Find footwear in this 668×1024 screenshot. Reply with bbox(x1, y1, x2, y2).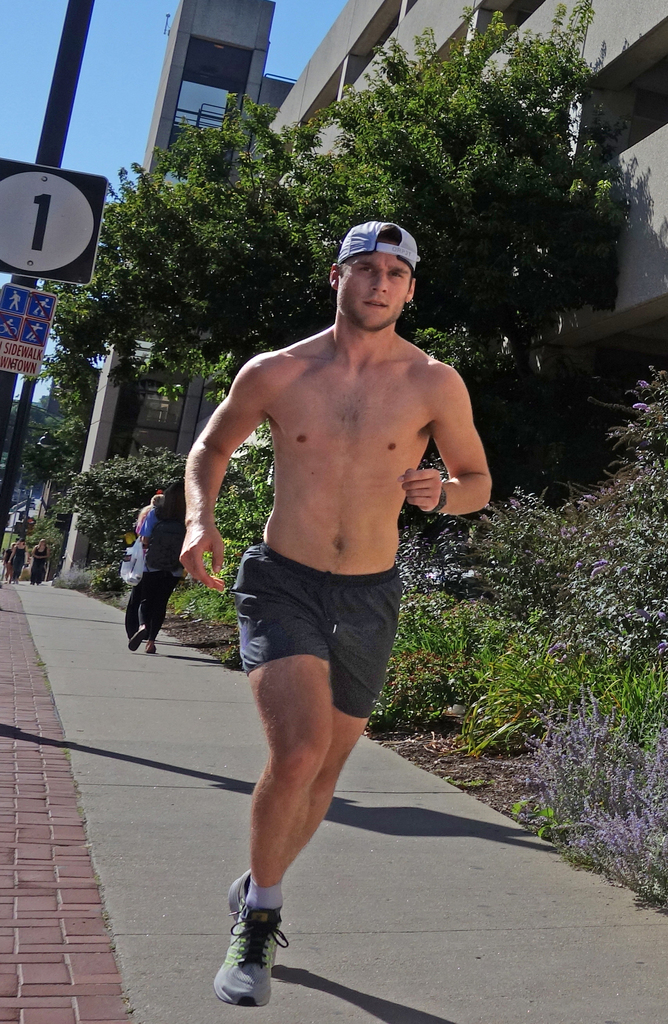
bbox(212, 888, 282, 1021).
